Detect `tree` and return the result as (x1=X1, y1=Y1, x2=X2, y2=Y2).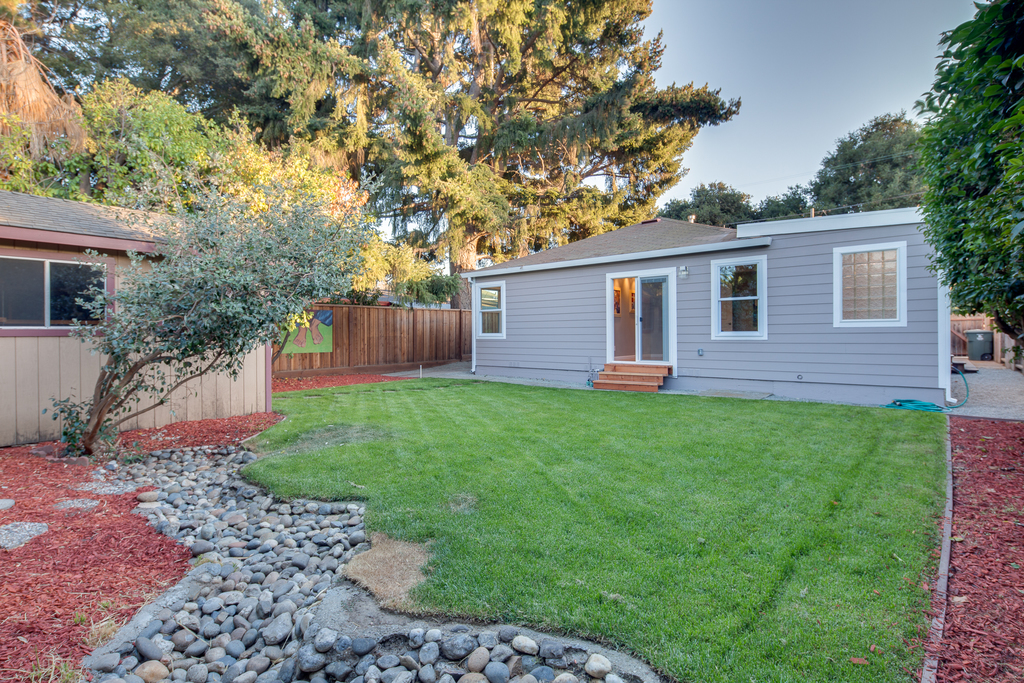
(x1=919, y1=0, x2=1023, y2=360).
